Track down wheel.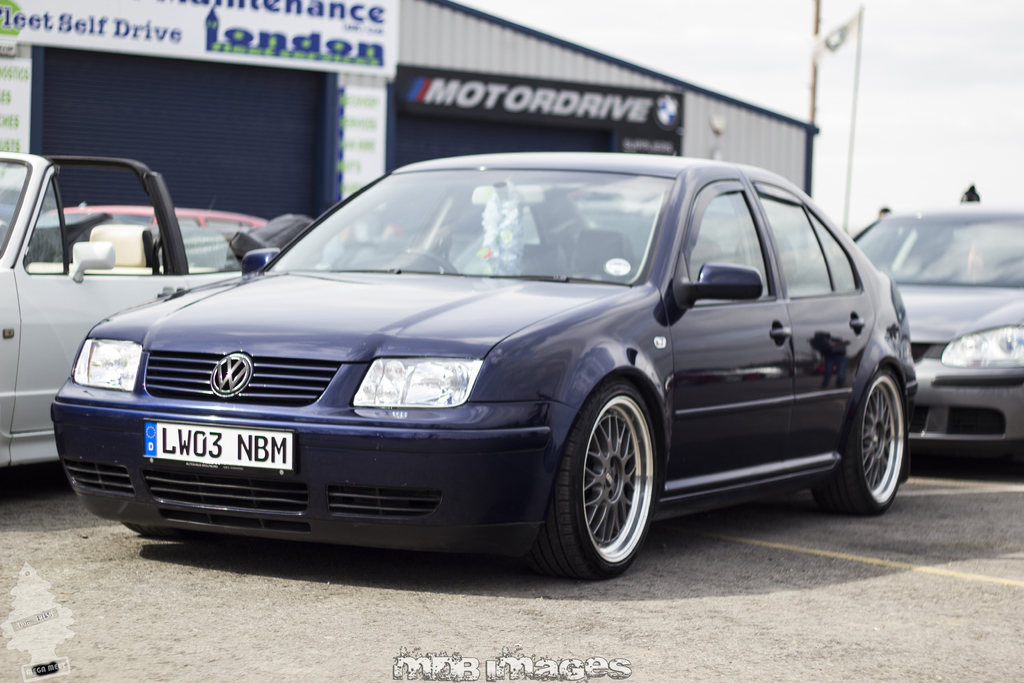
Tracked to (553, 384, 662, 573).
